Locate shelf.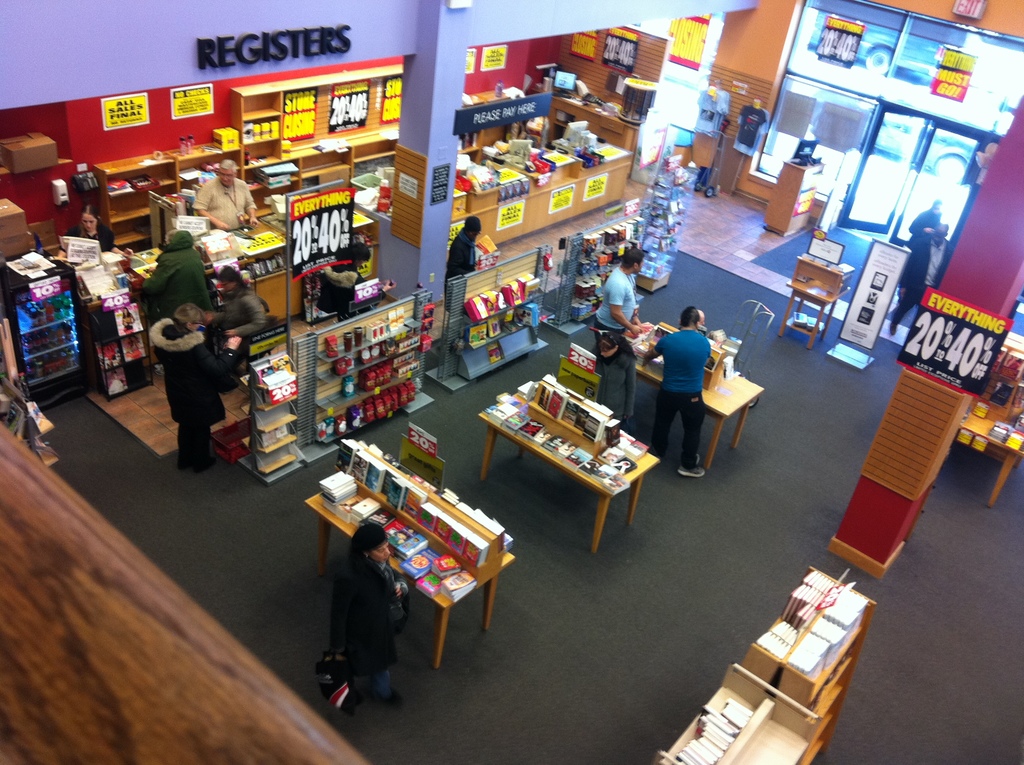
Bounding box: <box>296,294,437,447</box>.
